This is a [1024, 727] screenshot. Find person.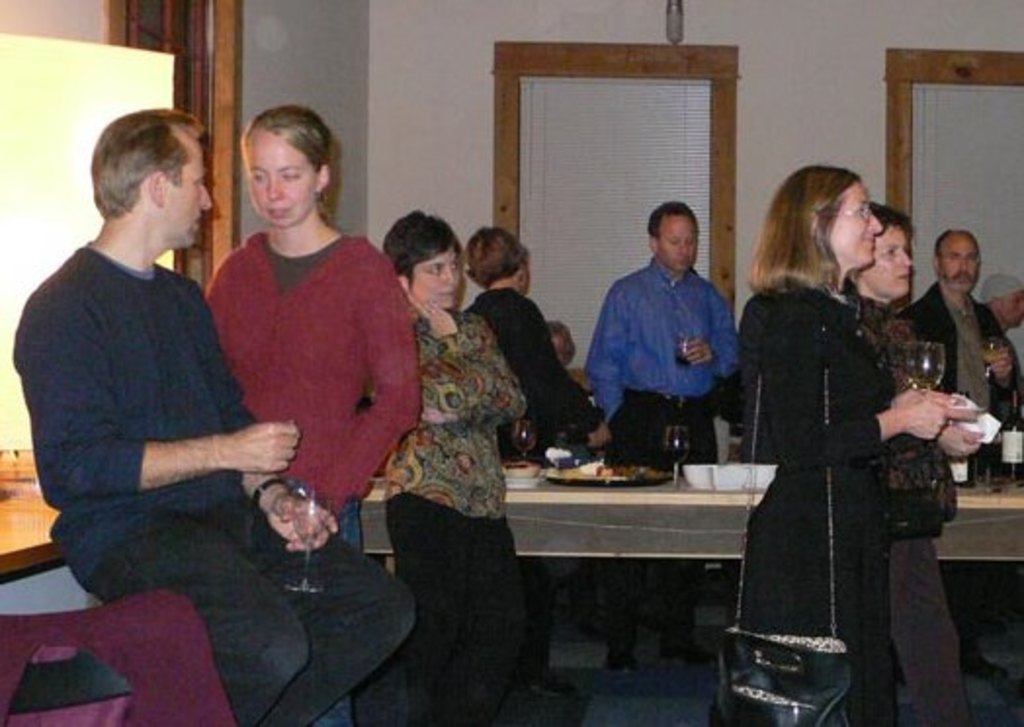
Bounding box: locate(379, 215, 532, 725).
